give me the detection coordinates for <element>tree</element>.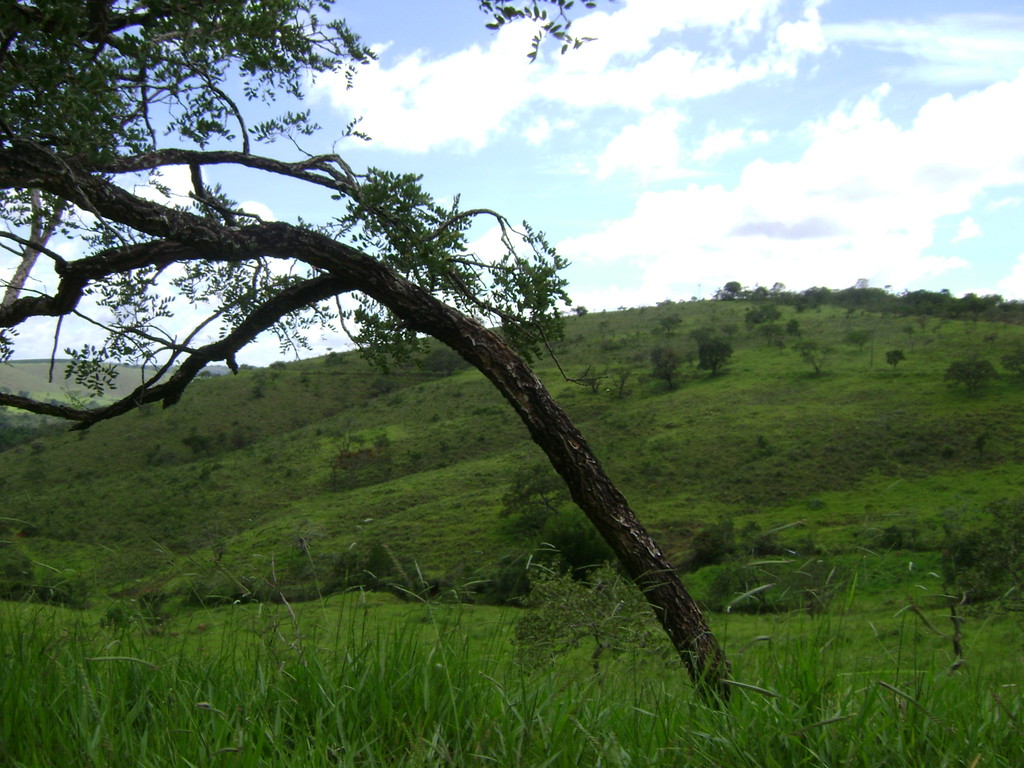
[38, 23, 758, 676].
